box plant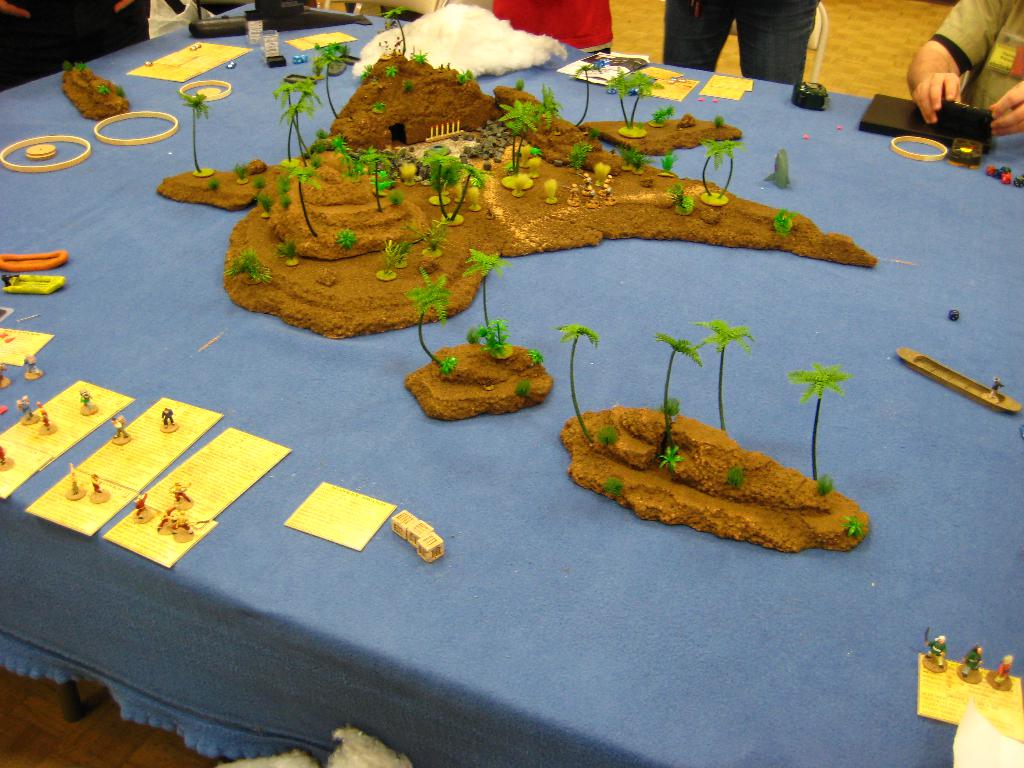
Rect(822, 475, 834, 493)
